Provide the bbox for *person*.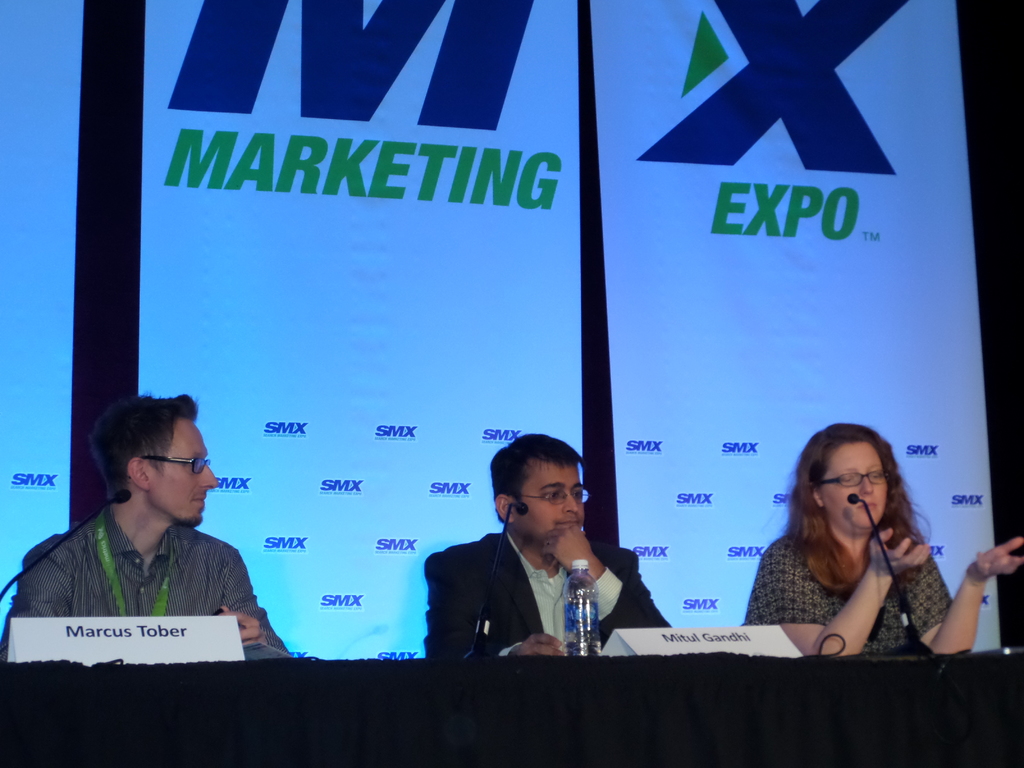
rect(18, 403, 284, 678).
